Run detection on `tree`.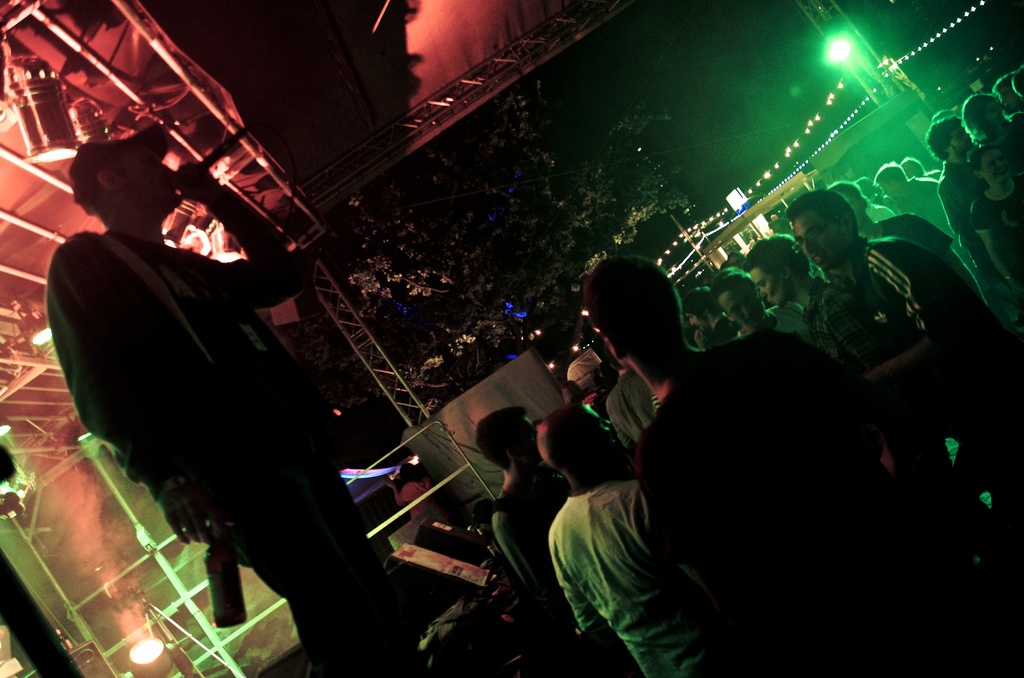
Result: [346,75,698,387].
